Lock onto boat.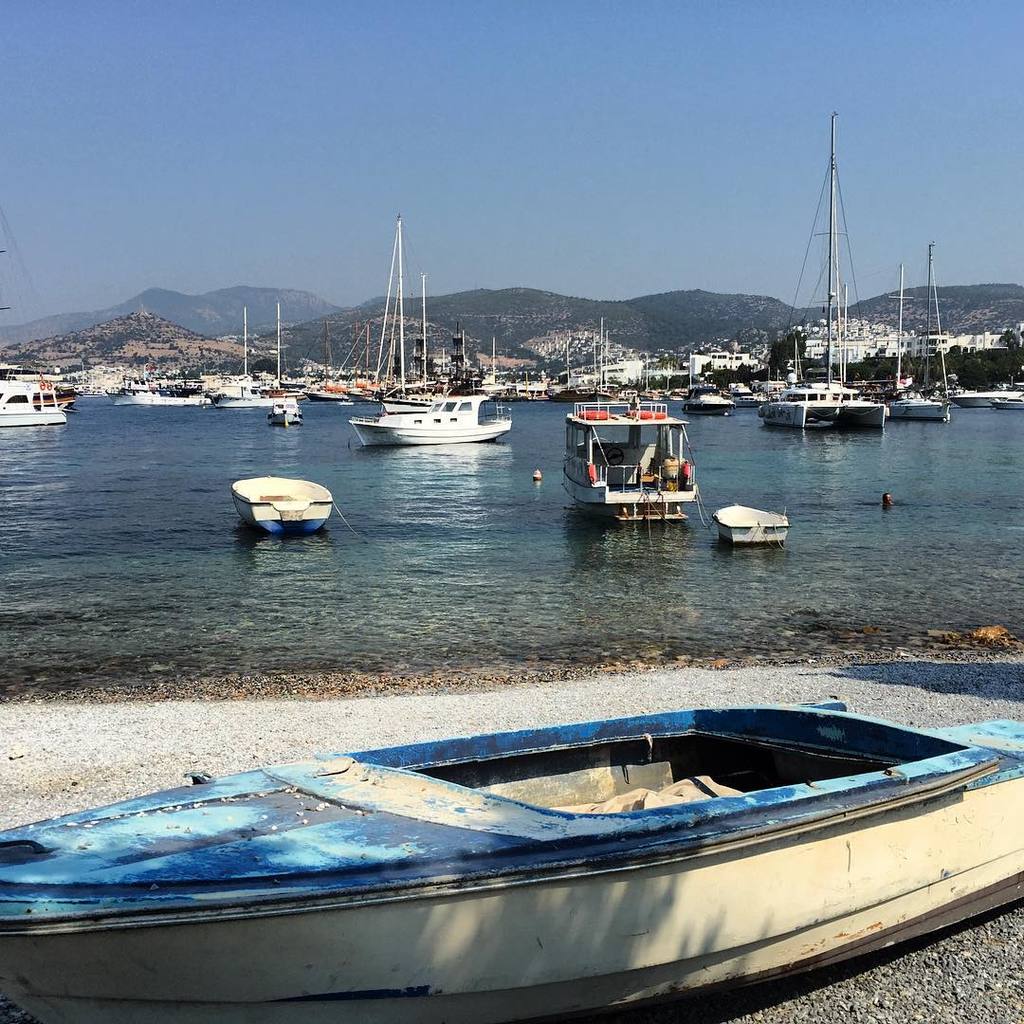
Locked: (750,106,890,433).
